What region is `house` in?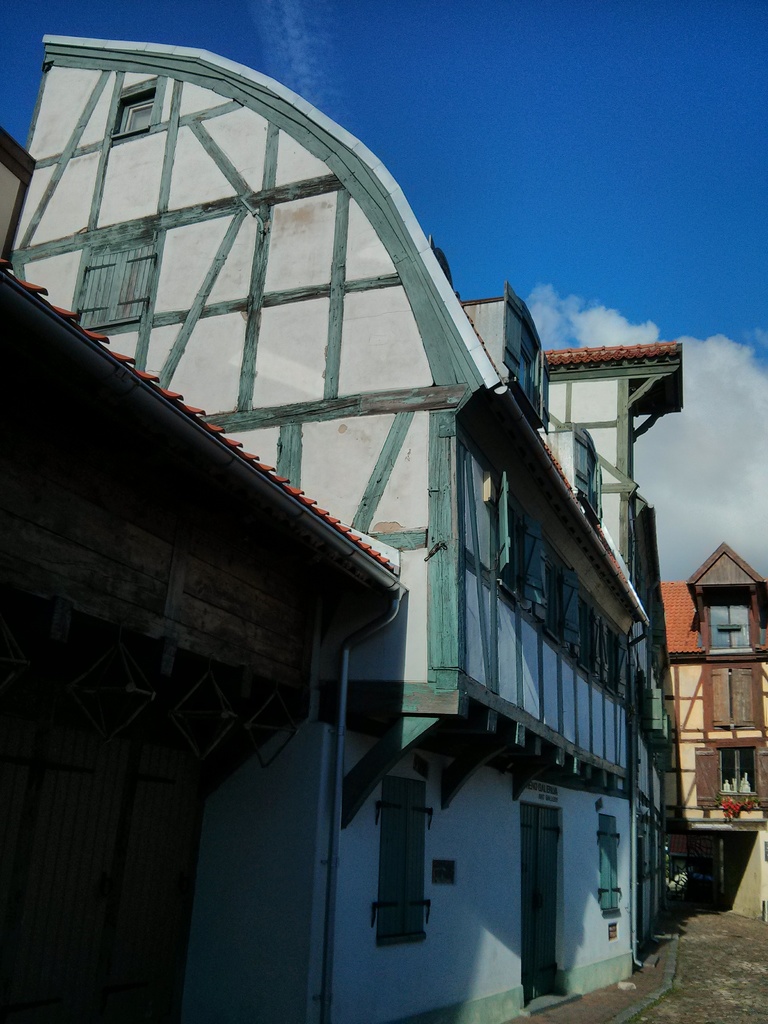
l=0, t=31, r=689, b=1023.
